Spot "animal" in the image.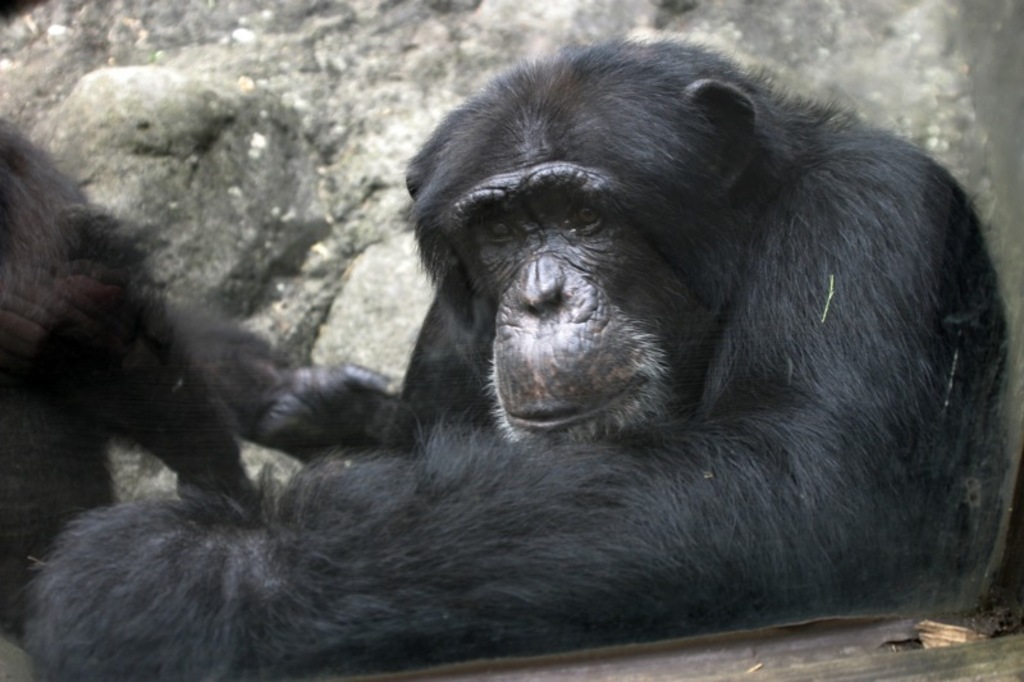
"animal" found at box=[0, 109, 407, 642].
